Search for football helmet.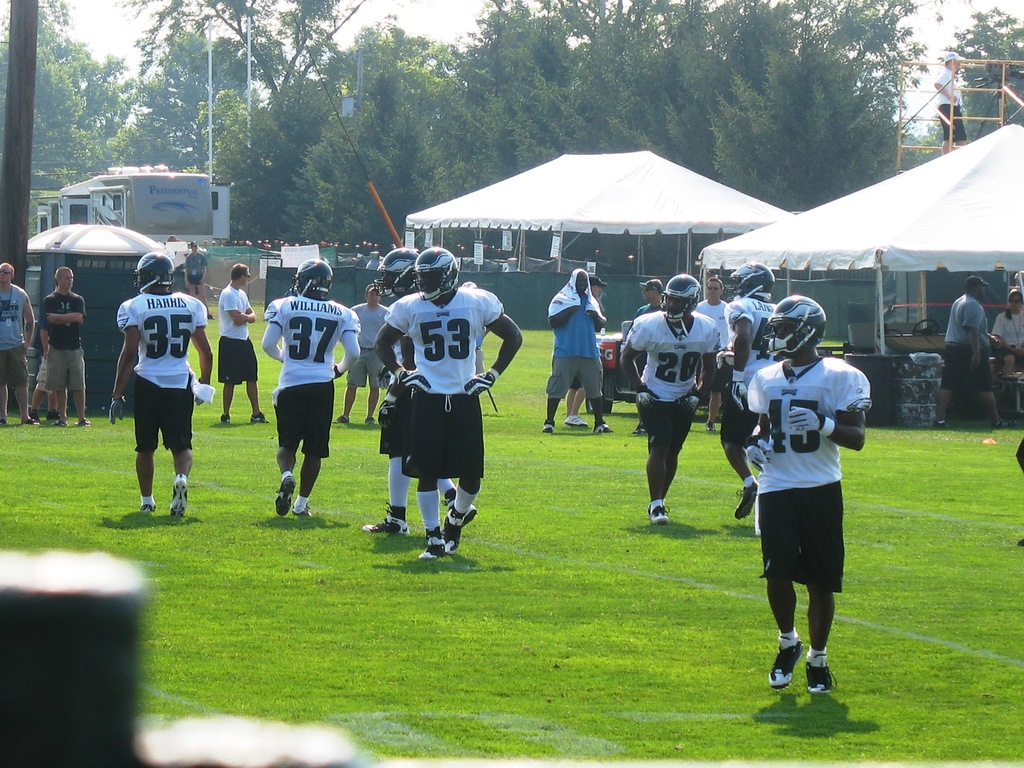
Found at (left=364, top=241, right=421, bottom=305).
